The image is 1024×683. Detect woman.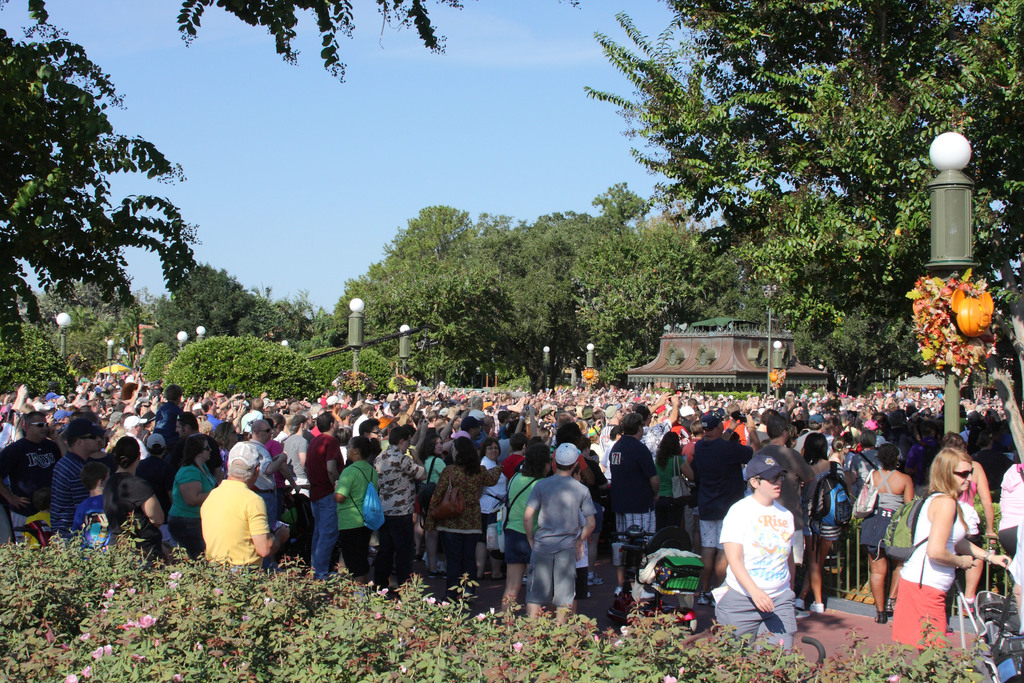
Detection: region(888, 449, 1011, 661).
